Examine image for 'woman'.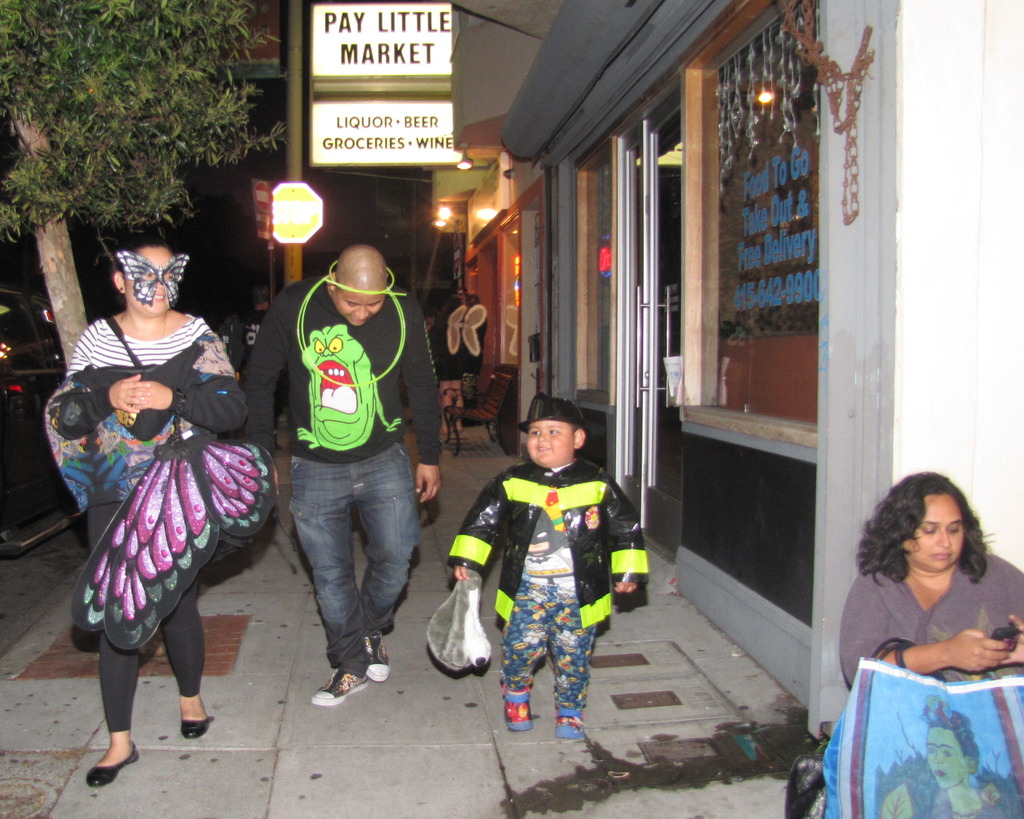
Examination result: 43/237/251/789.
